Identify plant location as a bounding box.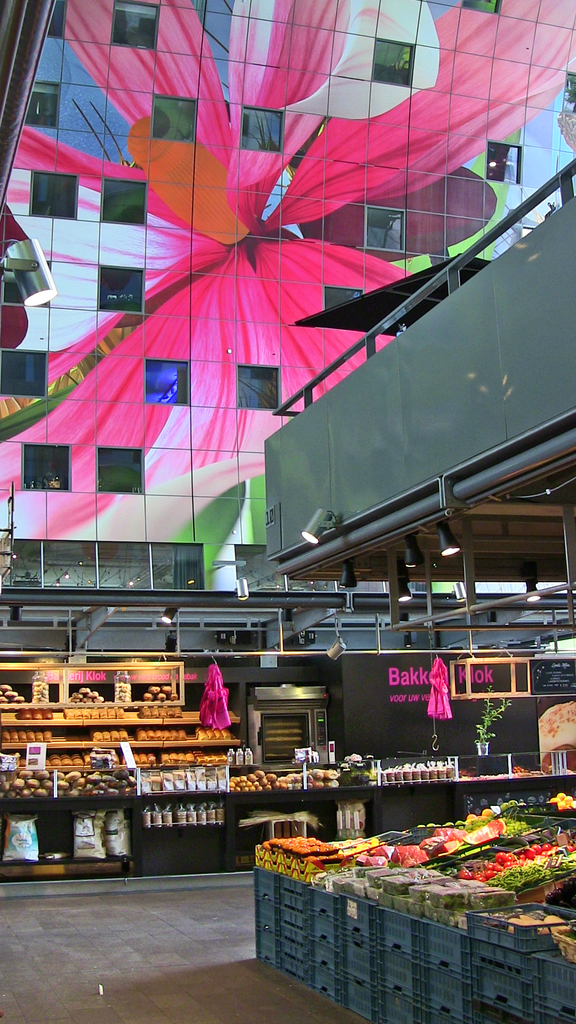
[473, 685, 513, 749].
